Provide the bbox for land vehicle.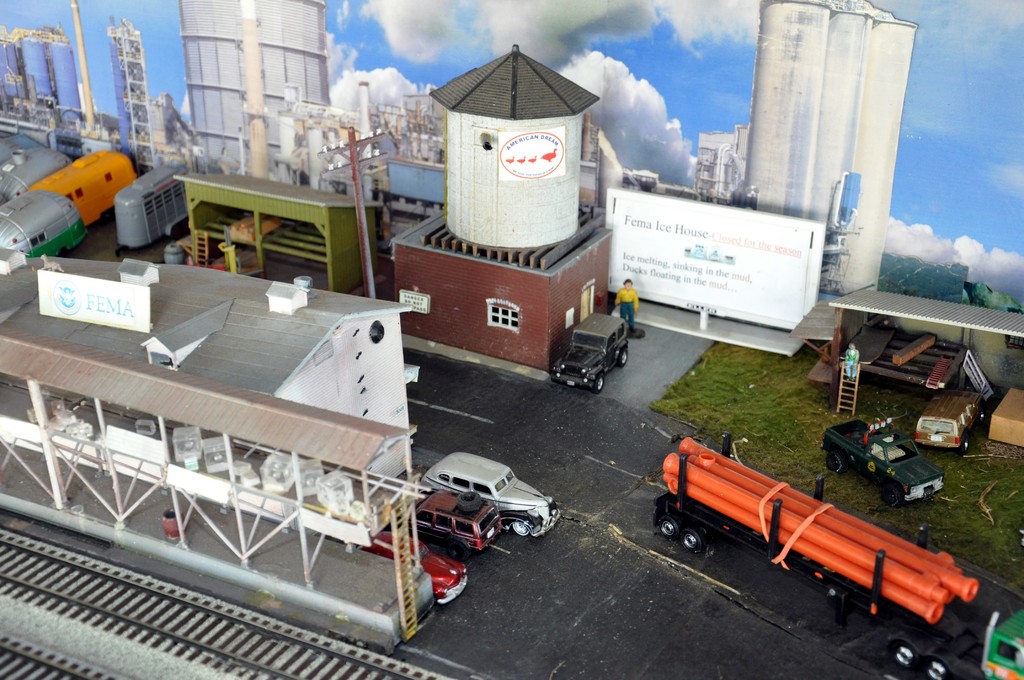
l=423, t=492, r=502, b=553.
